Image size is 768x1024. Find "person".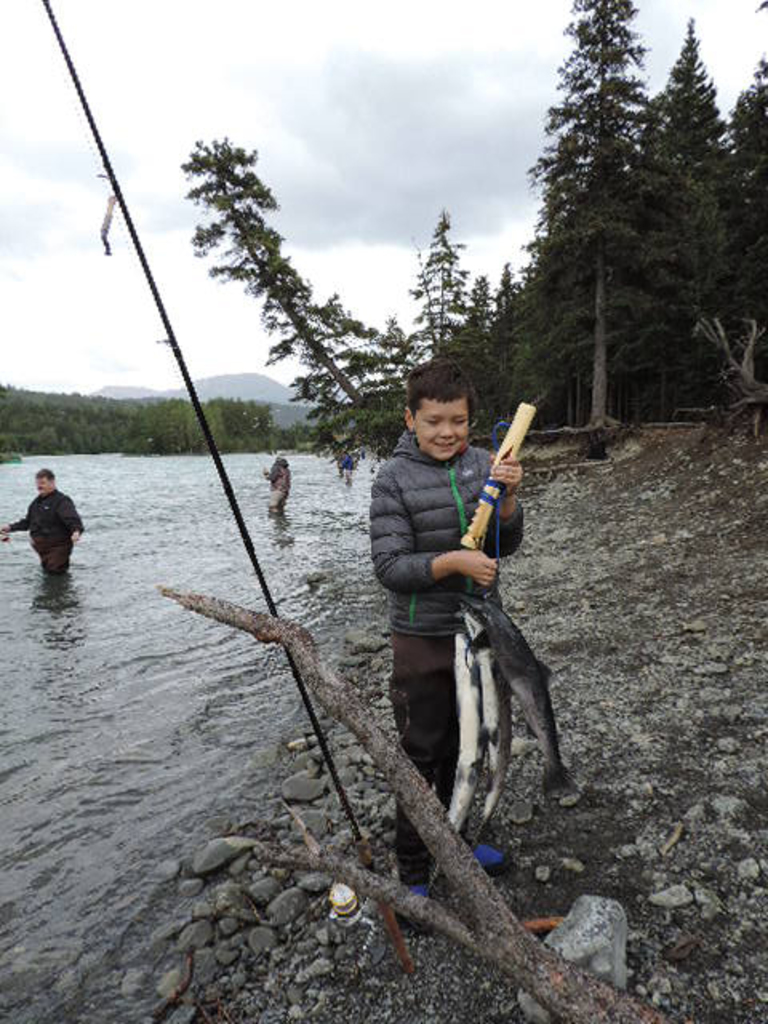
(0, 461, 80, 571).
